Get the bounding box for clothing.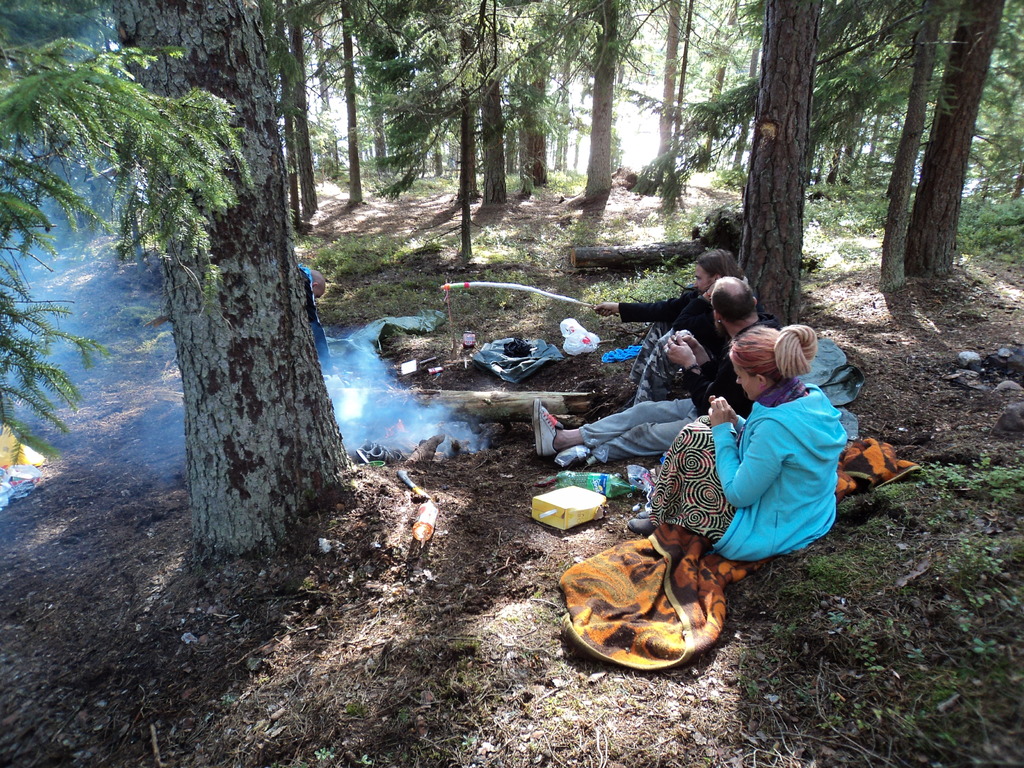
(left=570, top=524, right=759, bottom=673).
